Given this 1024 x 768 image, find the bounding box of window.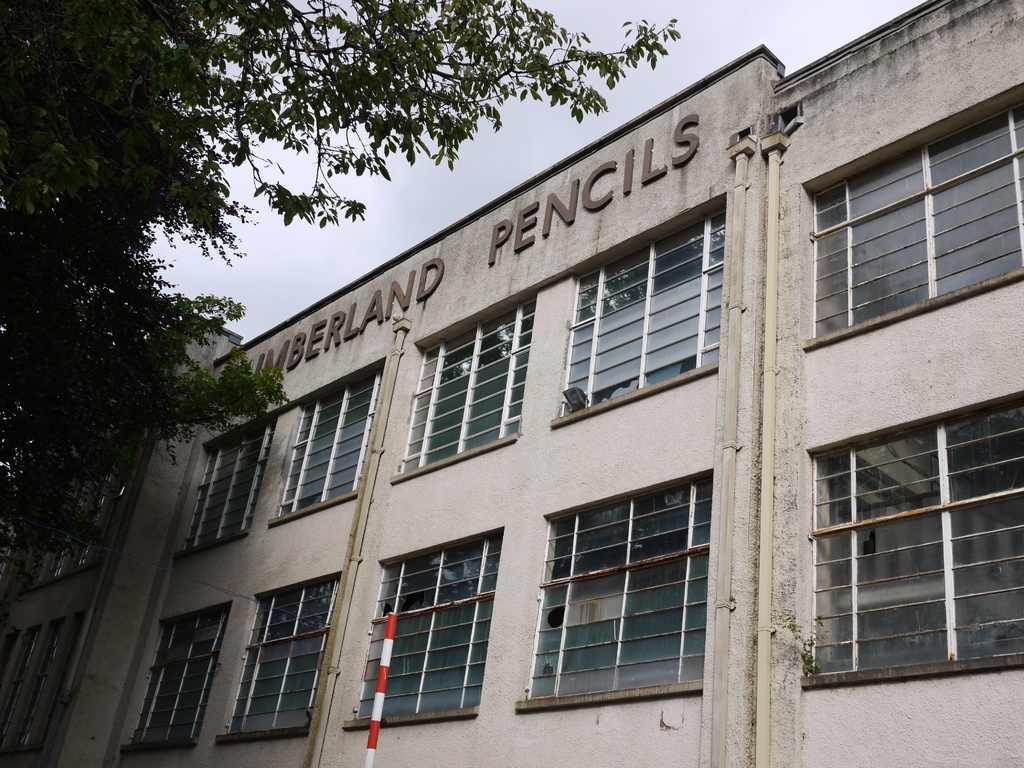
793/387/1023/691.
